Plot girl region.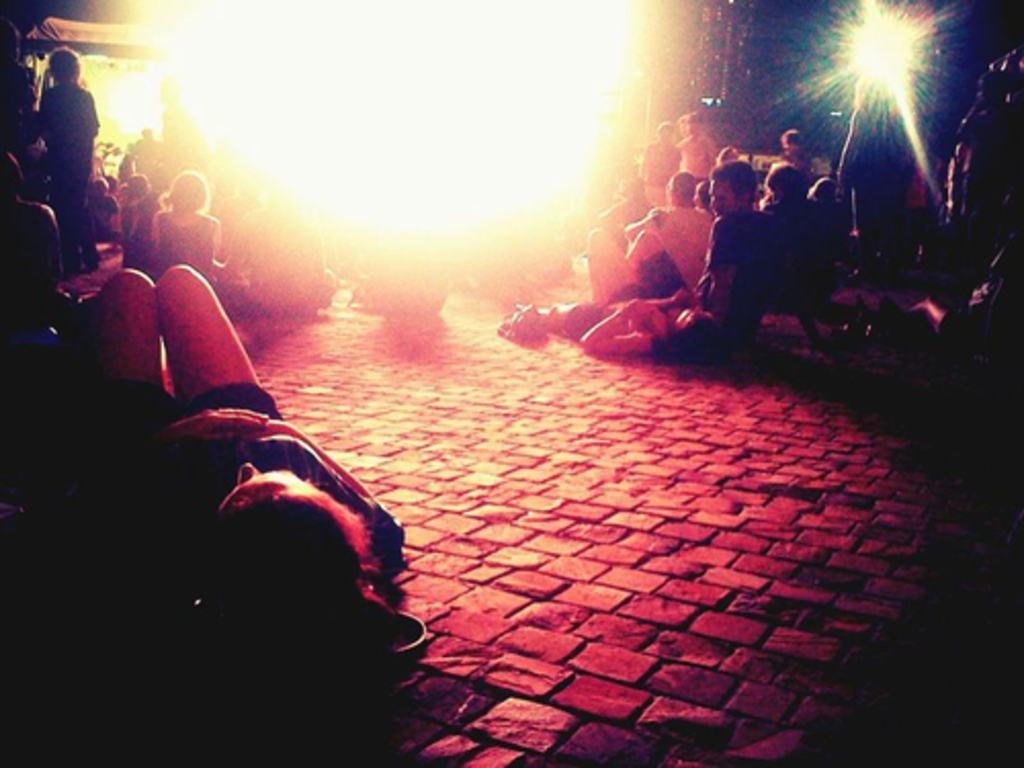
Plotted at 70:258:399:655.
